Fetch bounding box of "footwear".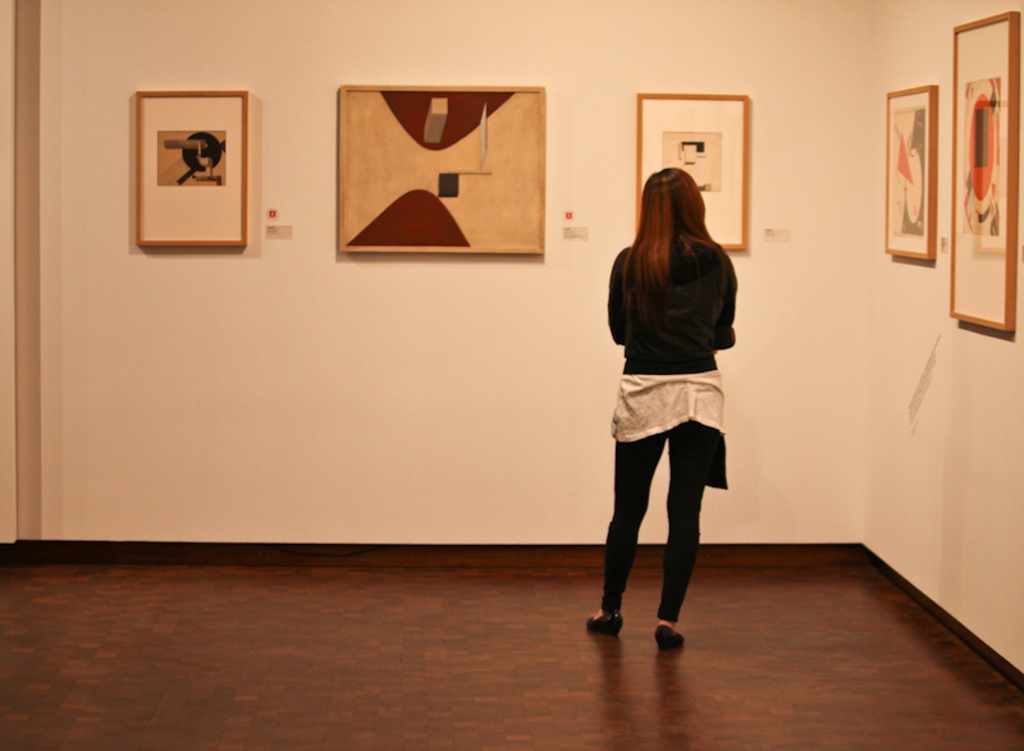
Bbox: 586, 608, 622, 633.
